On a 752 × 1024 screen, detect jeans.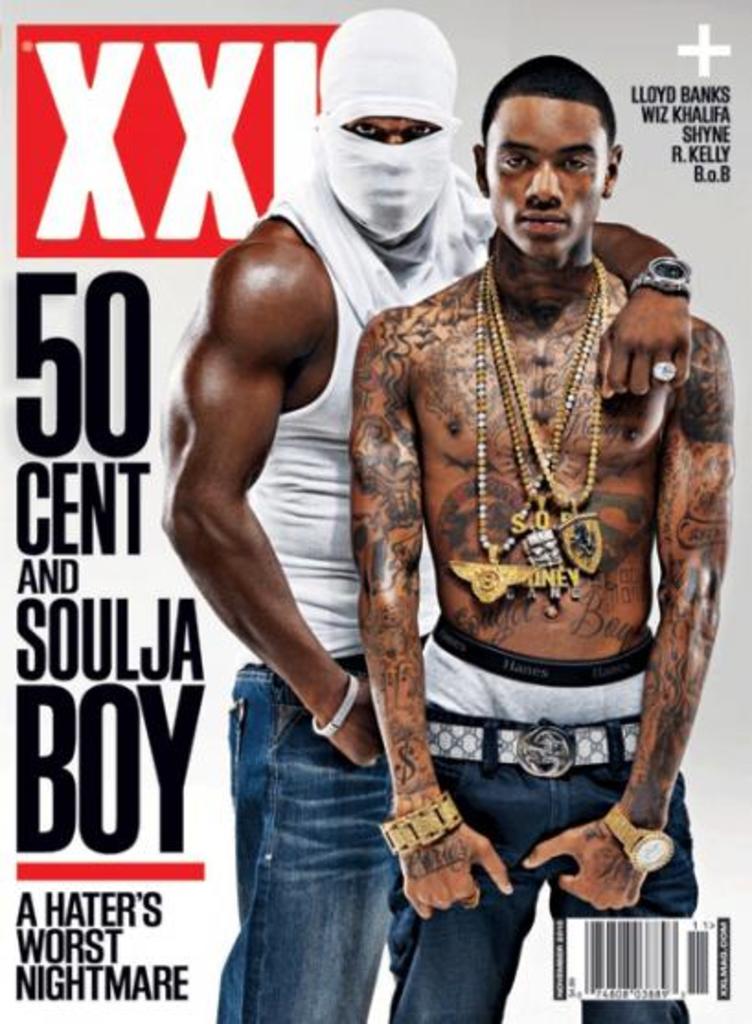
<bbox>211, 660, 399, 1022</bbox>.
